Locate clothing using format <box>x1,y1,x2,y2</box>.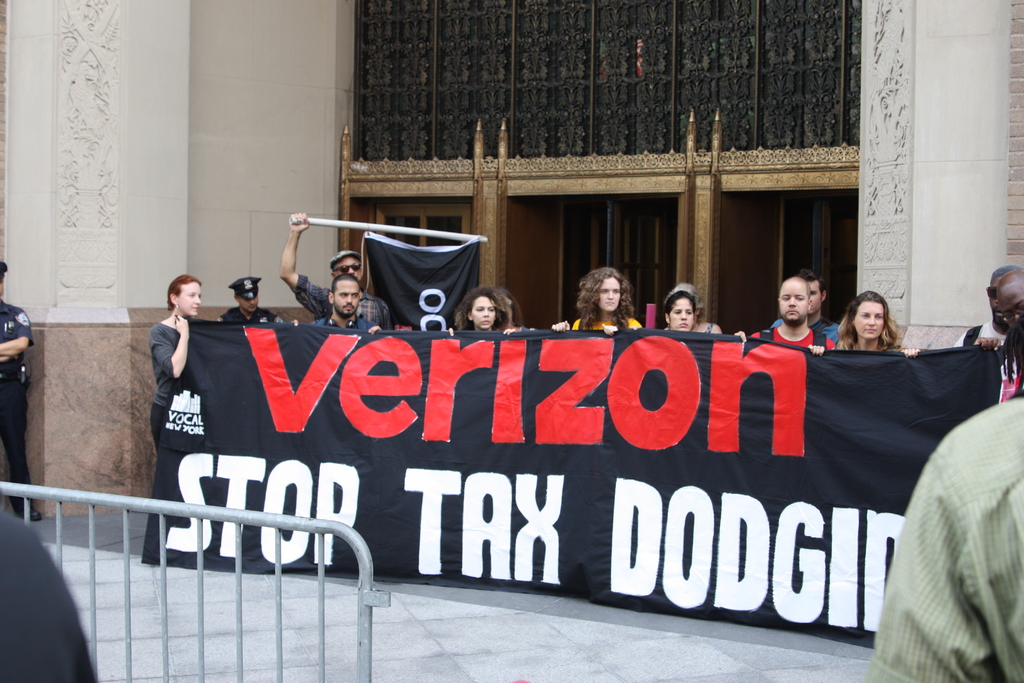
<box>867,402,1023,682</box>.
